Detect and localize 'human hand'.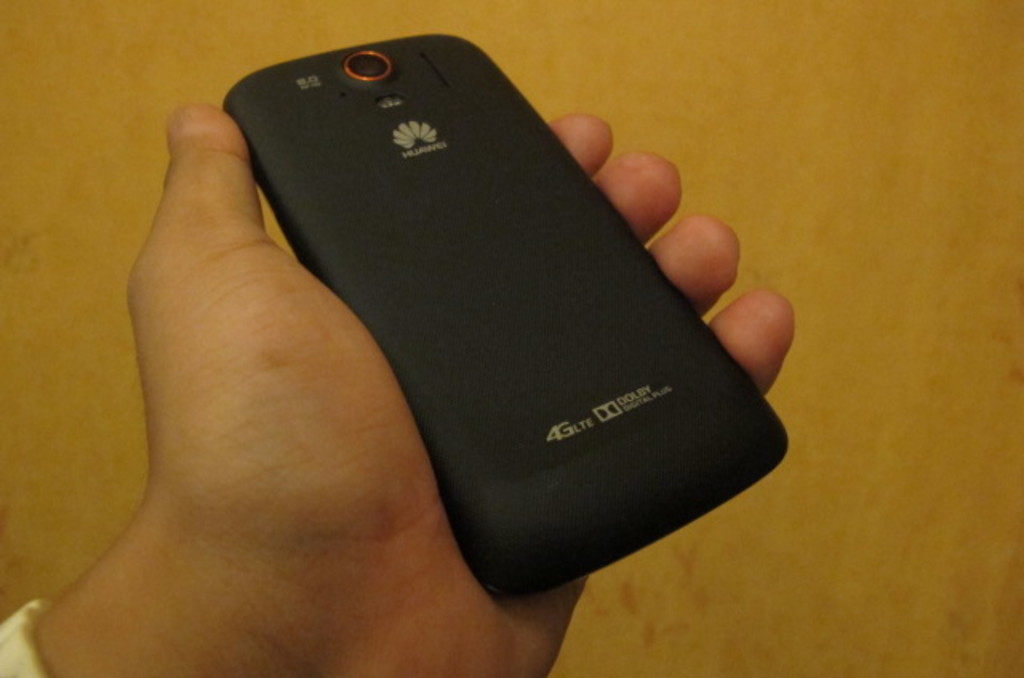
Localized at Rect(102, 122, 832, 649).
